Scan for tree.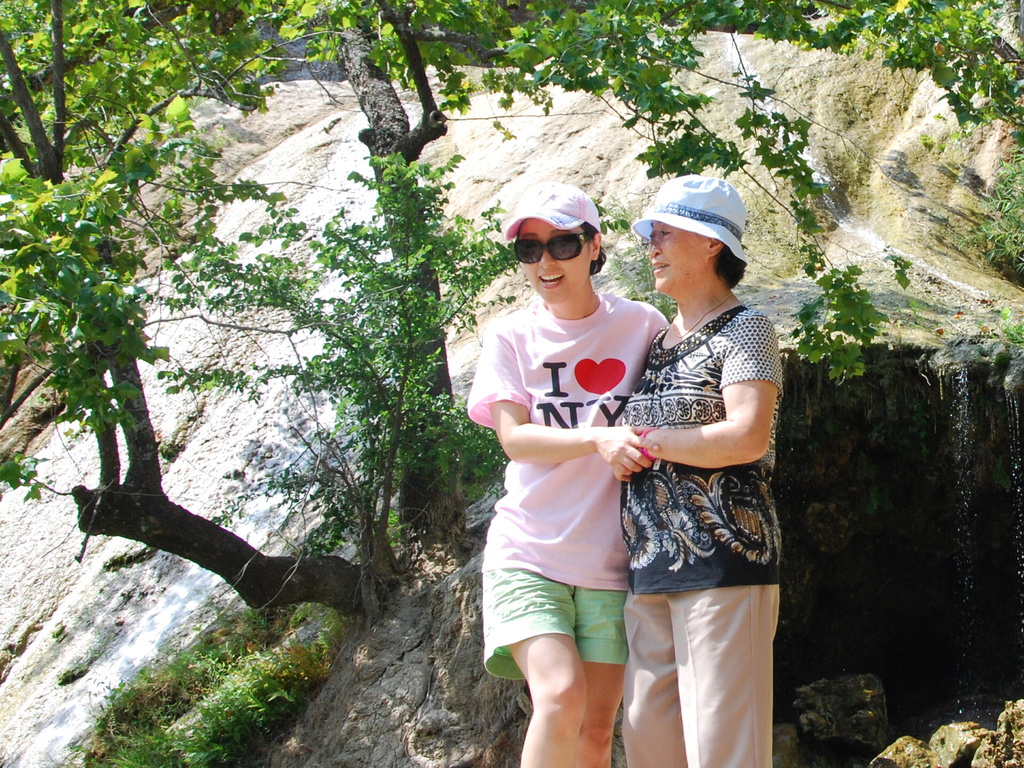
Scan result: (x1=0, y1=0, x2=1023, y2=628).
